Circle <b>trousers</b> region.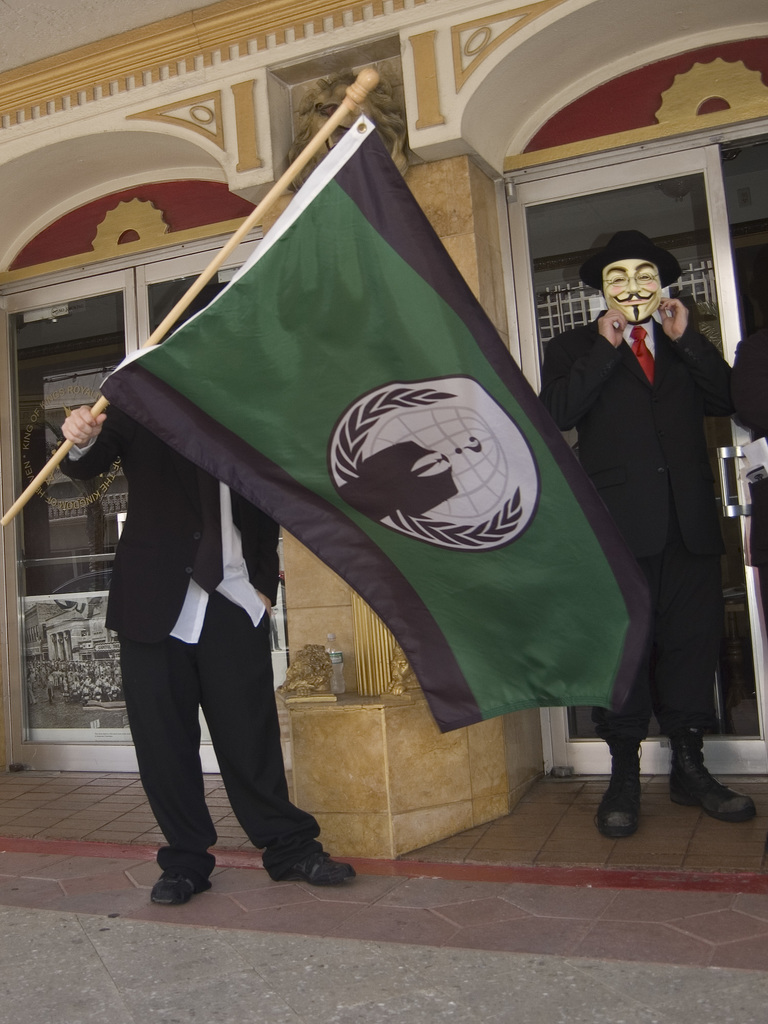
Region: <region>588, 564, 747, 756</region>.
